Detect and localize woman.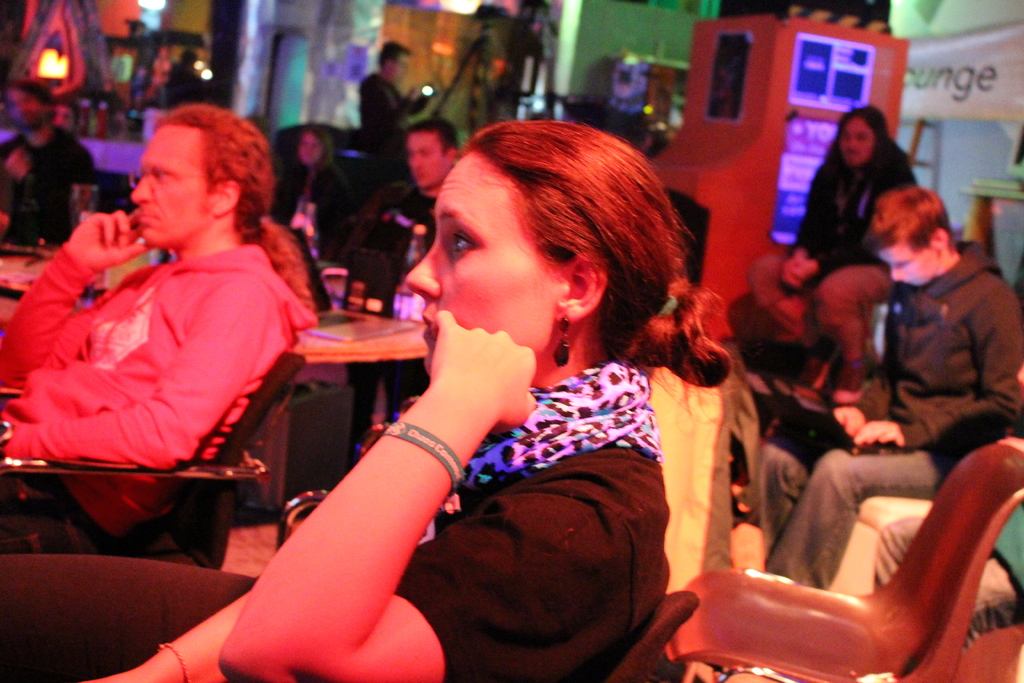
Localized at x1=76 y1=126 x2=730 y2=682.
